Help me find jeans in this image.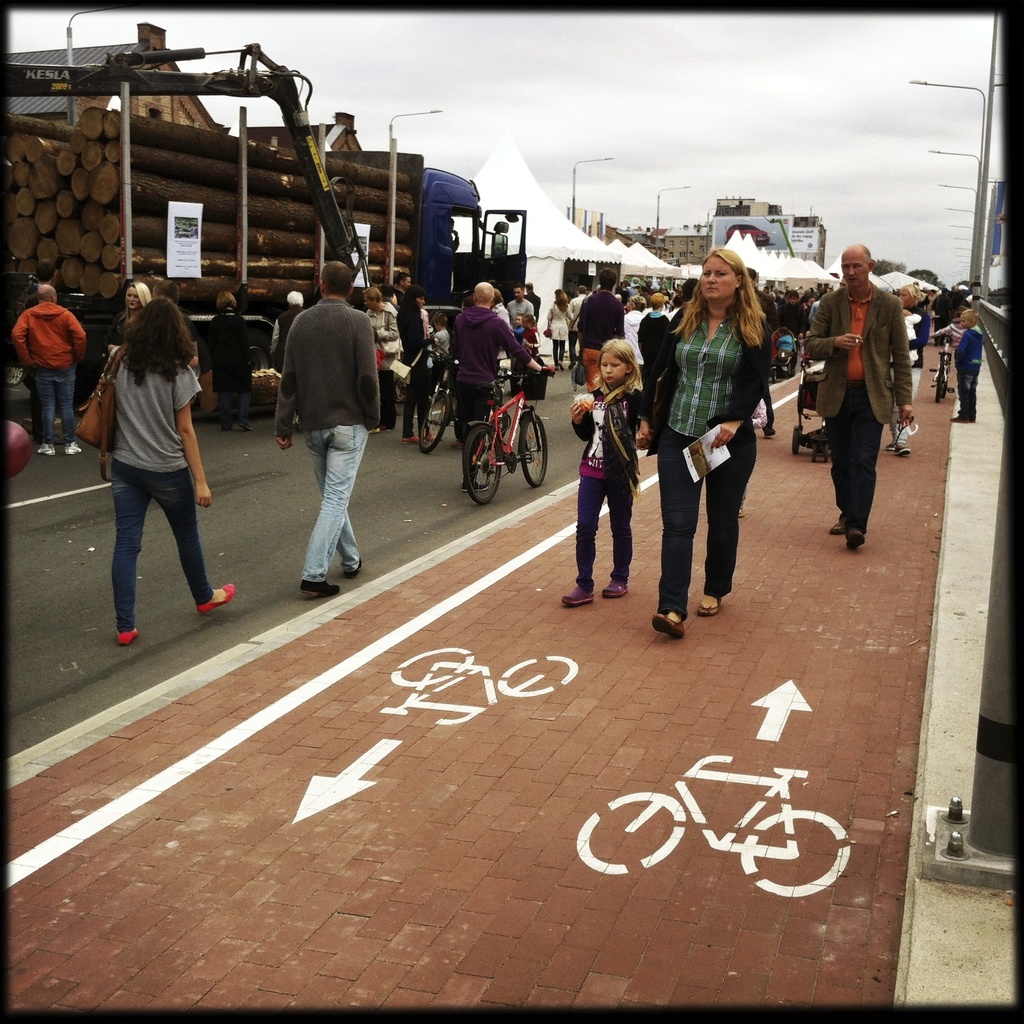
Found it: (left=300, top=425, right=369, bottom=584).
